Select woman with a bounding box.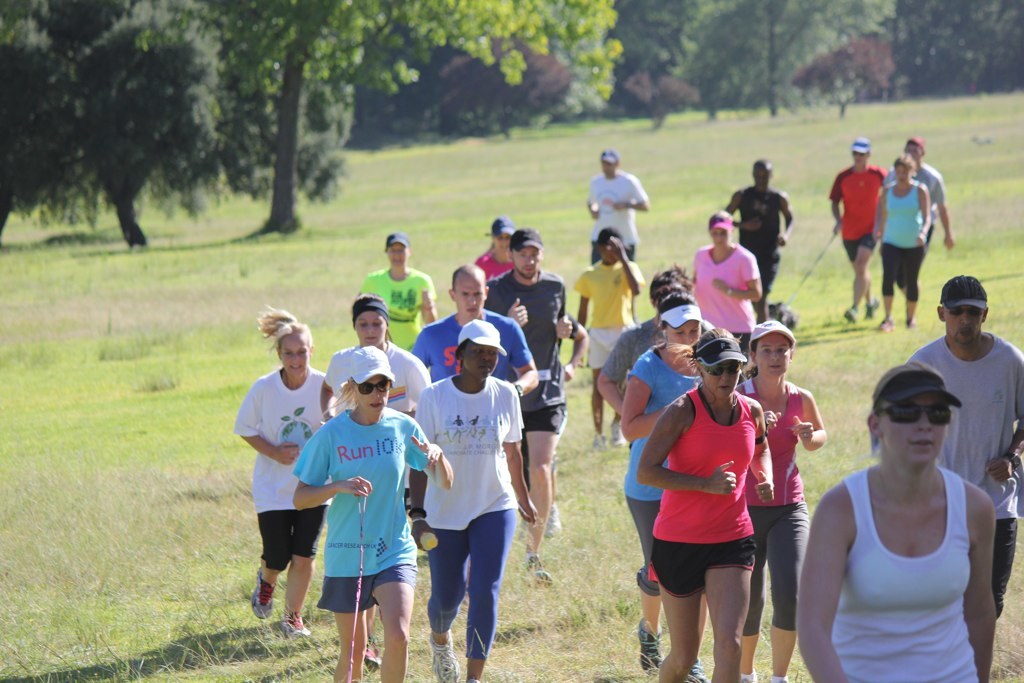
x1=801, y1=346, x2=1007, y2=682.
